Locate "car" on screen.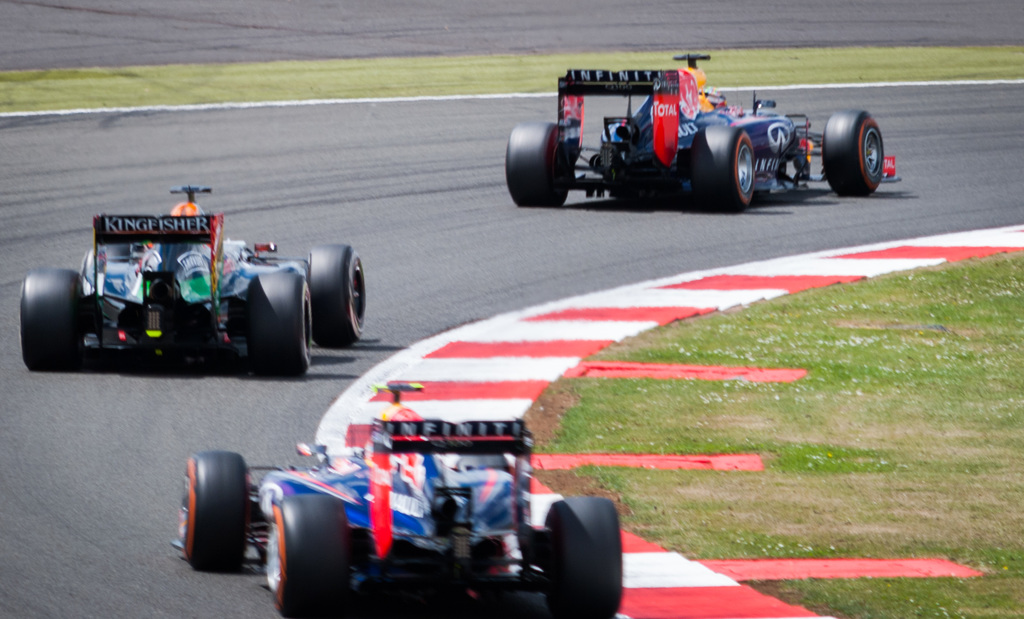
On screen at Rect(501, 47, 902, 210).
